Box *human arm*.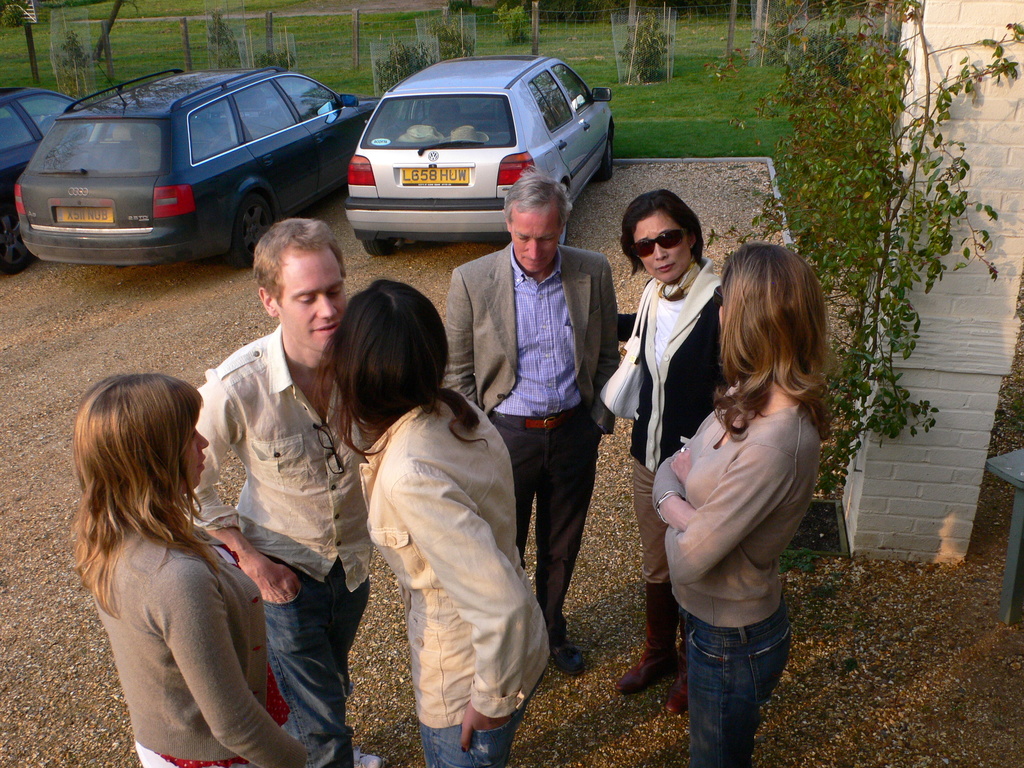
[left=668, top=431, right=797, bottom=584].
